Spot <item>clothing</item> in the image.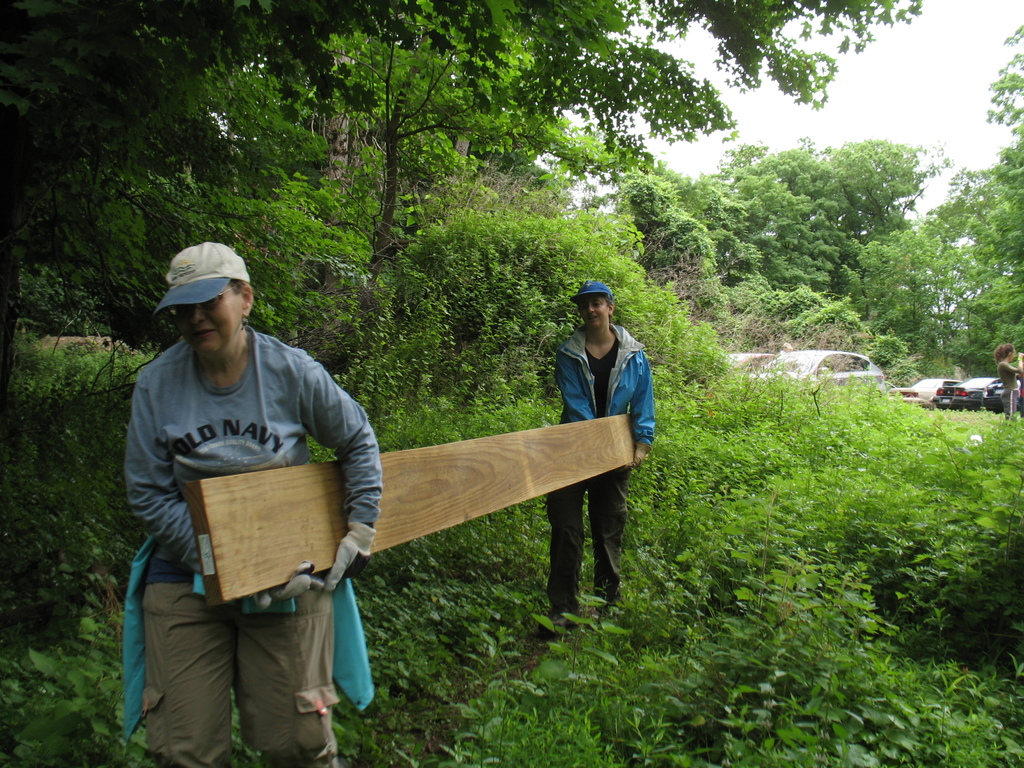
<item>clothing</item> found at (x1=111, y1=275, x2=385, y2=723).
